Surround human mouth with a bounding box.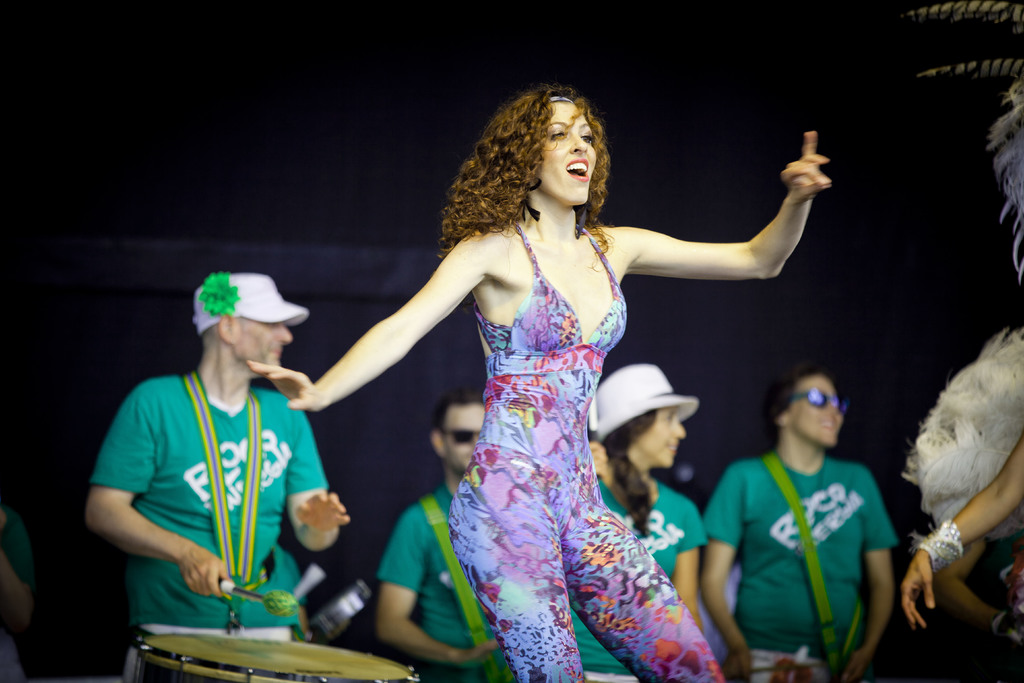
rect(820, 420, 842, 436).
